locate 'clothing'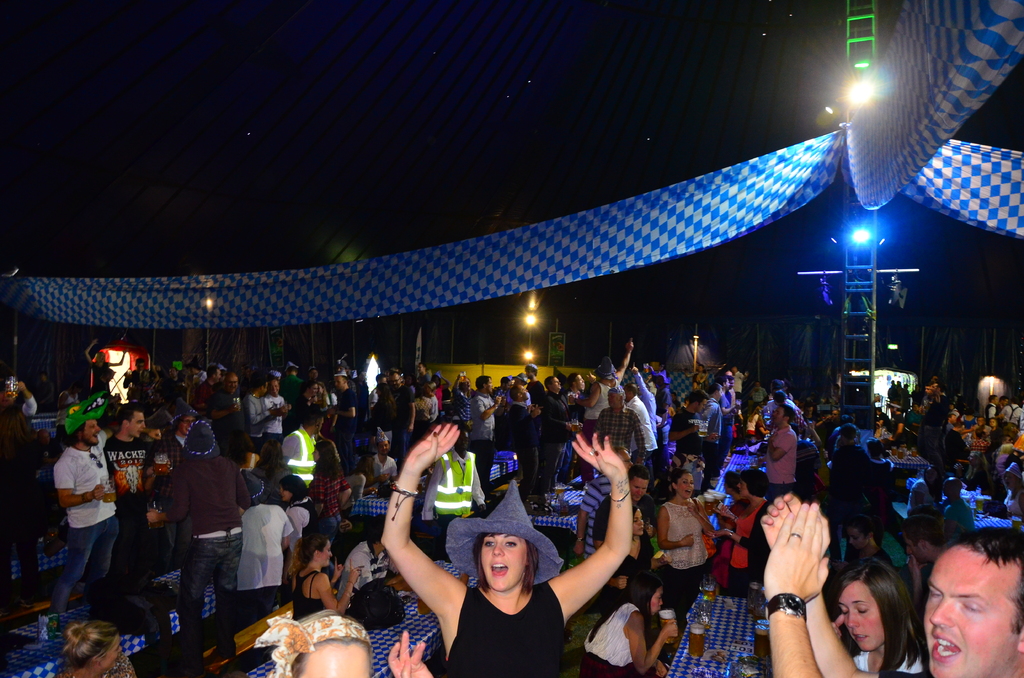
{"left": 588, "top": 498, "right": 652, "bottom": 541}
